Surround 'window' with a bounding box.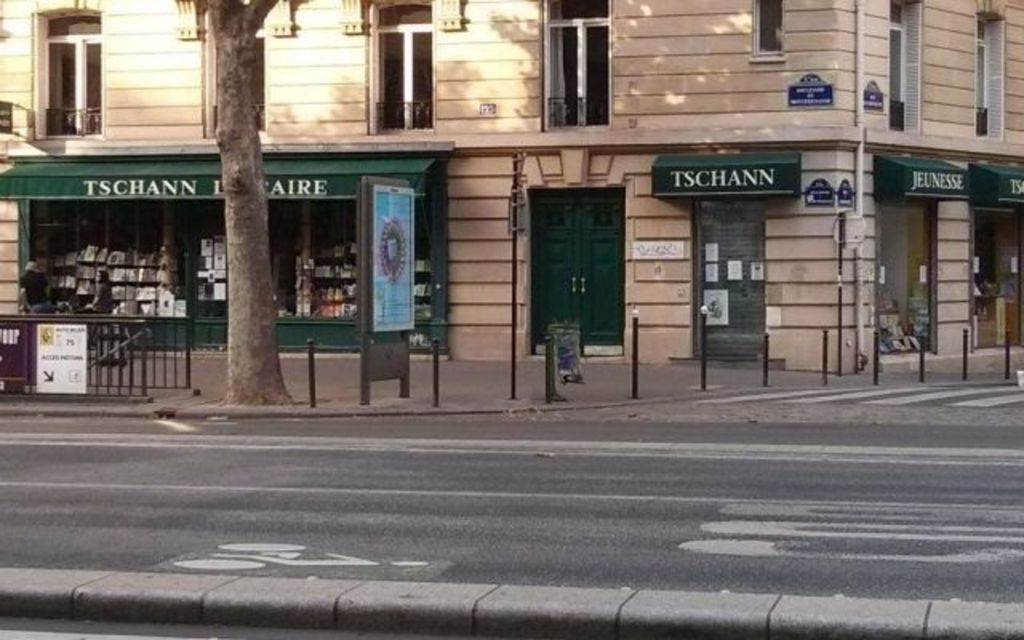
box(693, 195, 765, 362).
